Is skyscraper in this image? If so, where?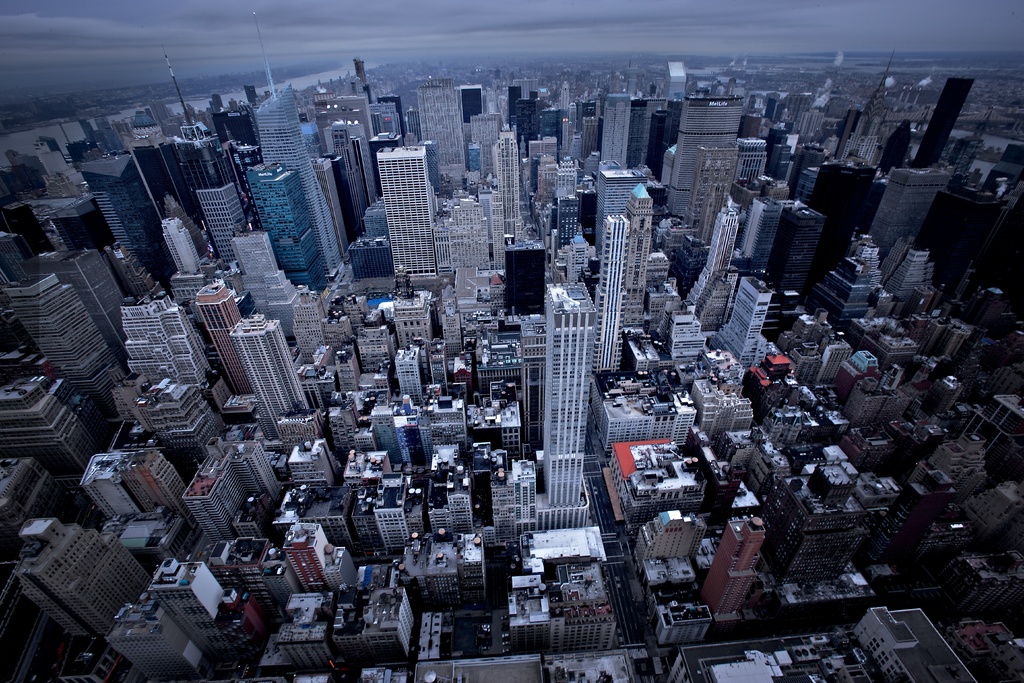
Yes, at BBox(11, 518, 148, 625).
